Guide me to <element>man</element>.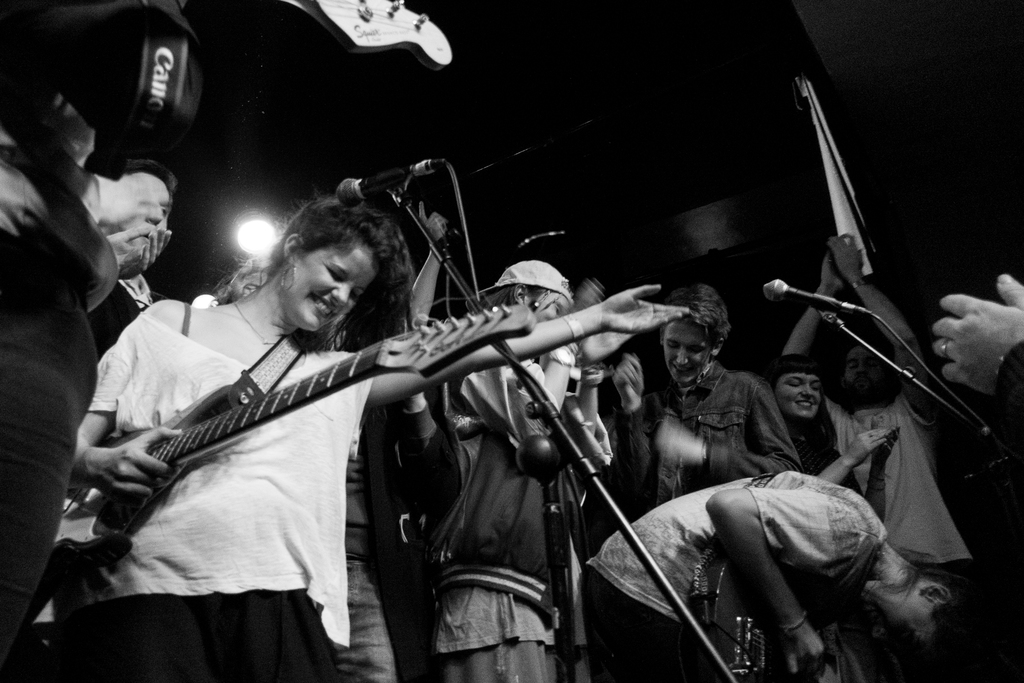
Guidance: l=86, t=160, r=163, b=359.
